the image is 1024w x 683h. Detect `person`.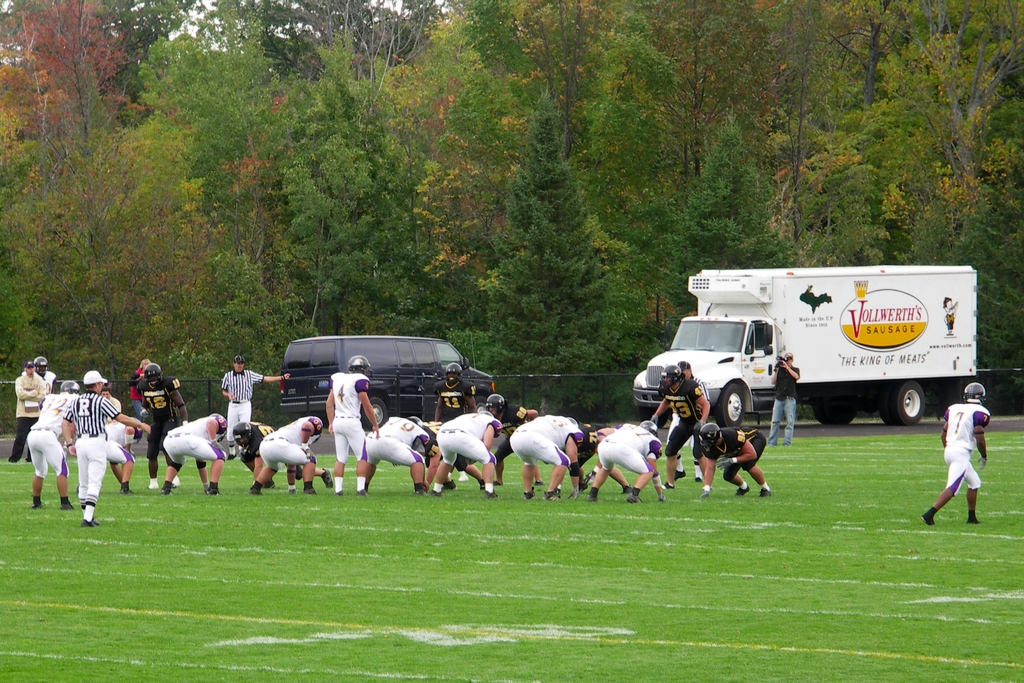
Detection: [52, 360, 147, 521].
